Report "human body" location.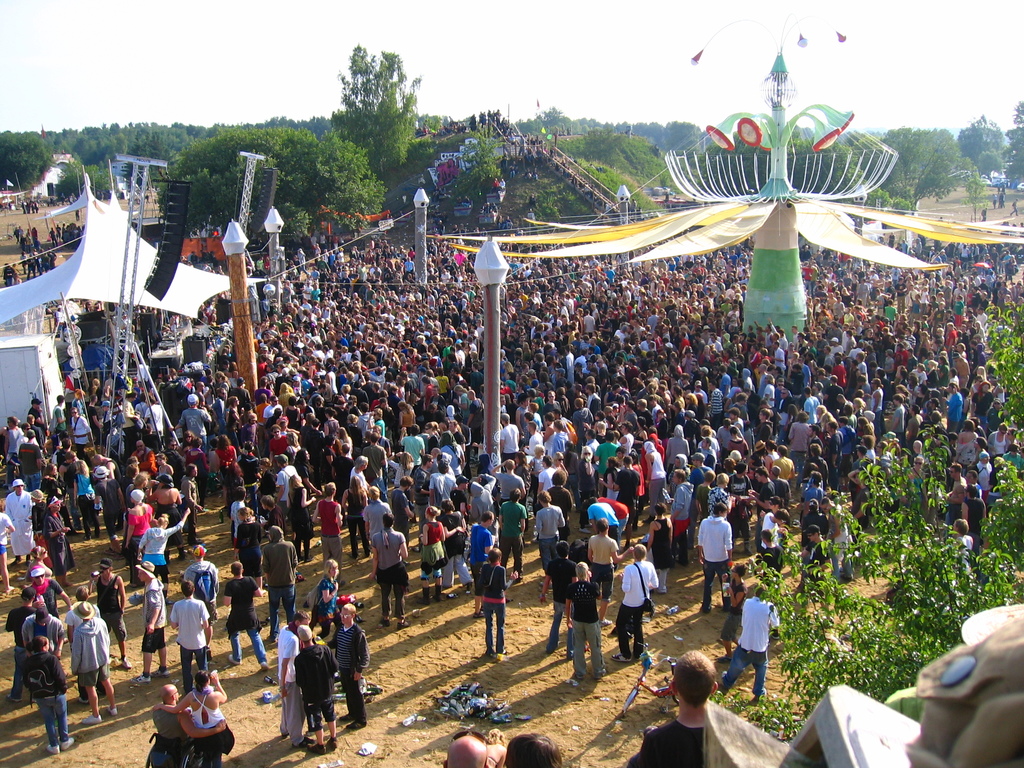
Report: {"left": 563, "top": 577, "right": 605, "bottom": 687}.
